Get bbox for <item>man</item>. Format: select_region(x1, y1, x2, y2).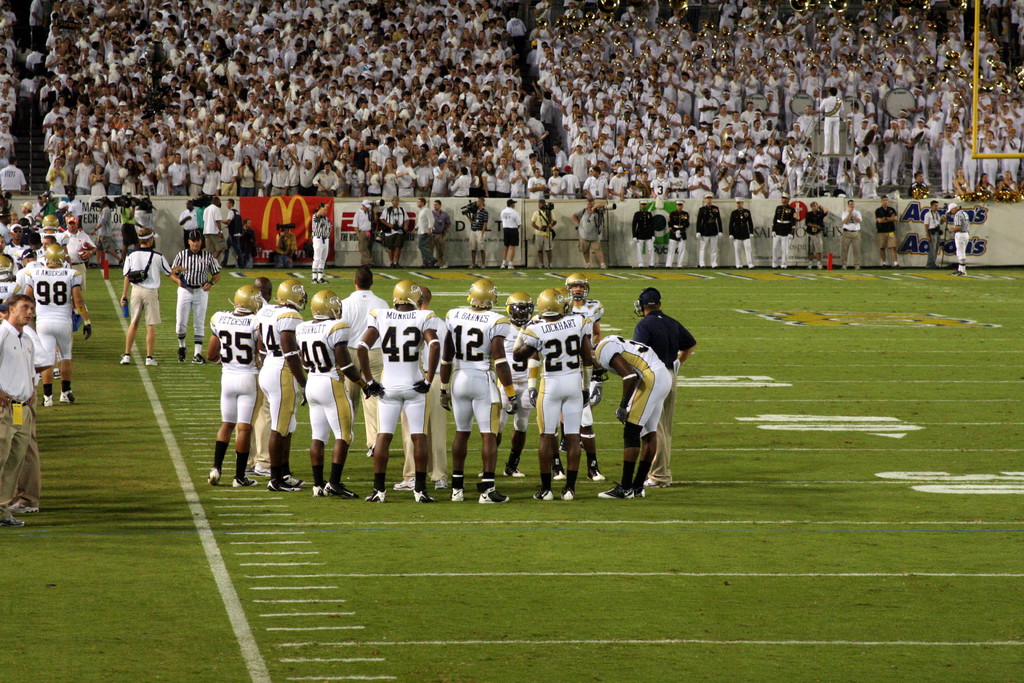
select_region(251, 277, 278, 478).
